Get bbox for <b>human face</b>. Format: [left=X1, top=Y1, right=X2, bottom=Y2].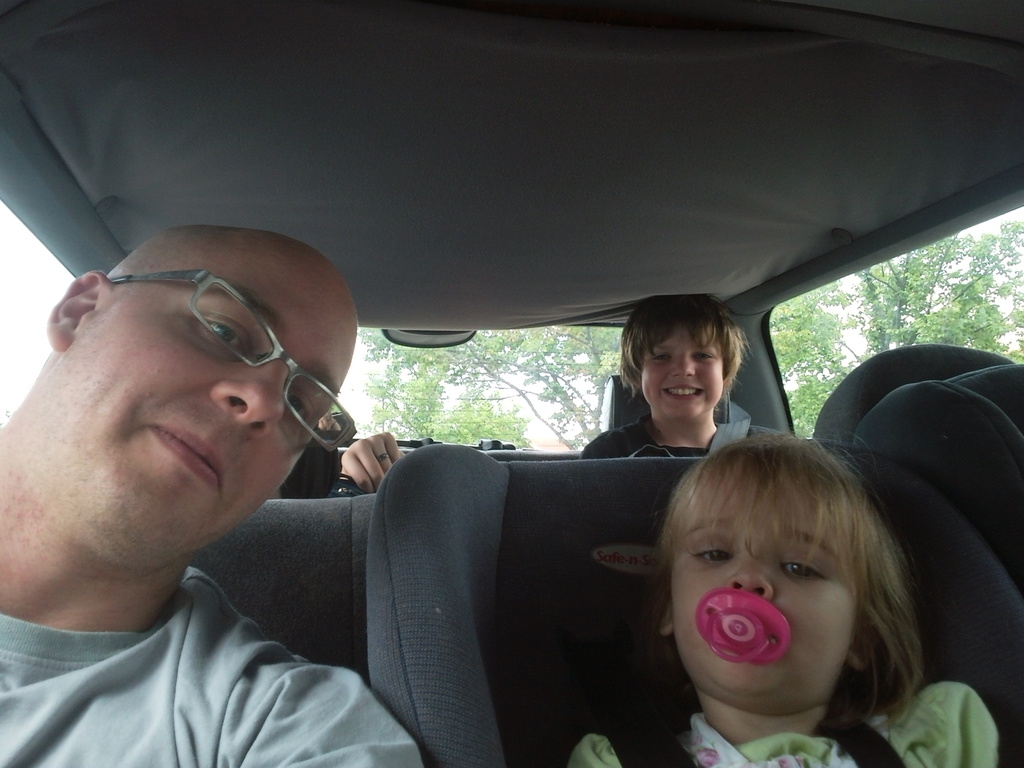
[left=637, top=324, right=725, bottom=421].
